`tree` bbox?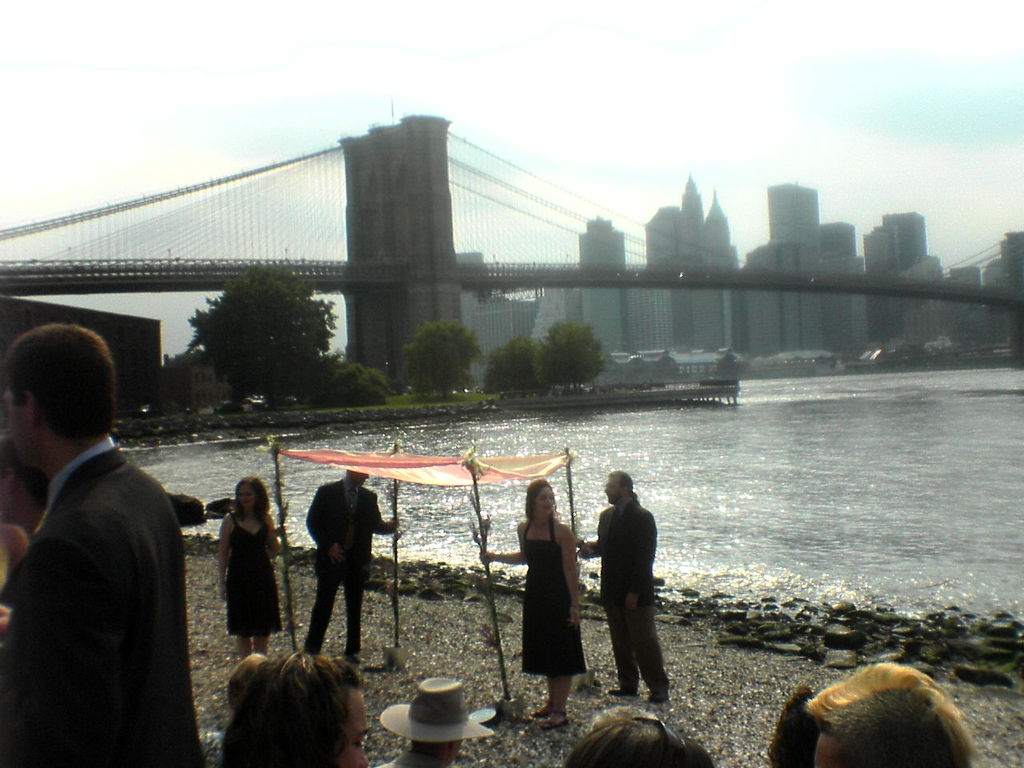
487:334:543:390
